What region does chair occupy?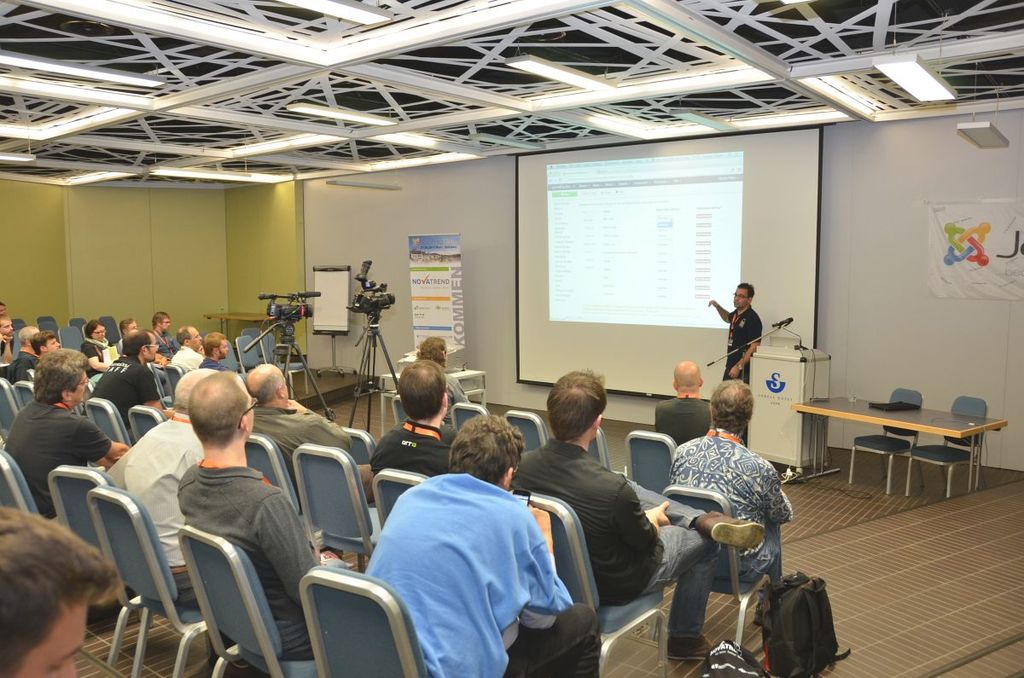
<bbox>234, 333, 268, 368</bbox>.
